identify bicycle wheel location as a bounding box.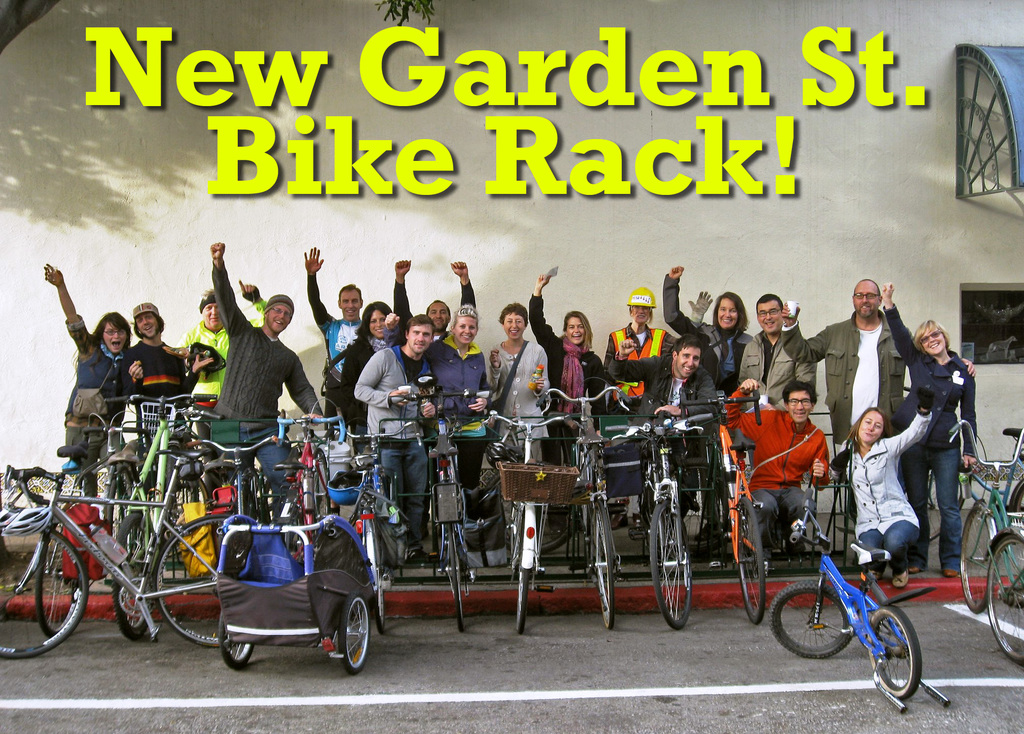
[left=338, top=597, right=374, bottom=676].
